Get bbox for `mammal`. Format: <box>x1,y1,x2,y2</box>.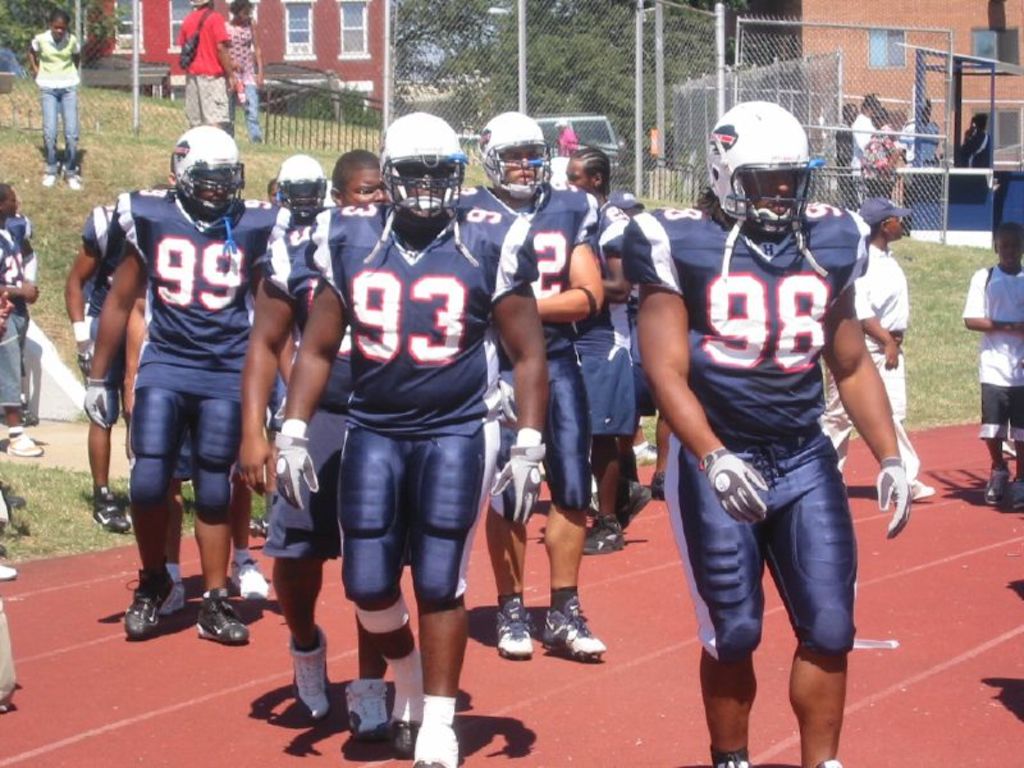
<box>27,5,88,196</box>.
